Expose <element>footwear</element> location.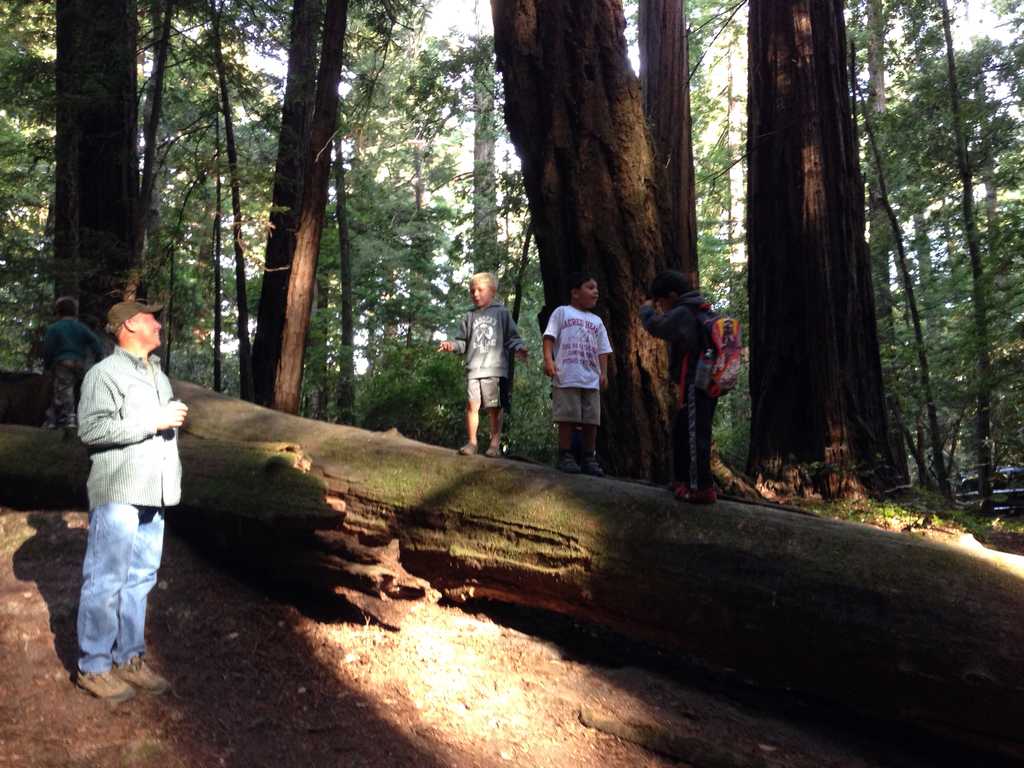
Exposed at x1=561, y1=451, x2=582, y2=478.
